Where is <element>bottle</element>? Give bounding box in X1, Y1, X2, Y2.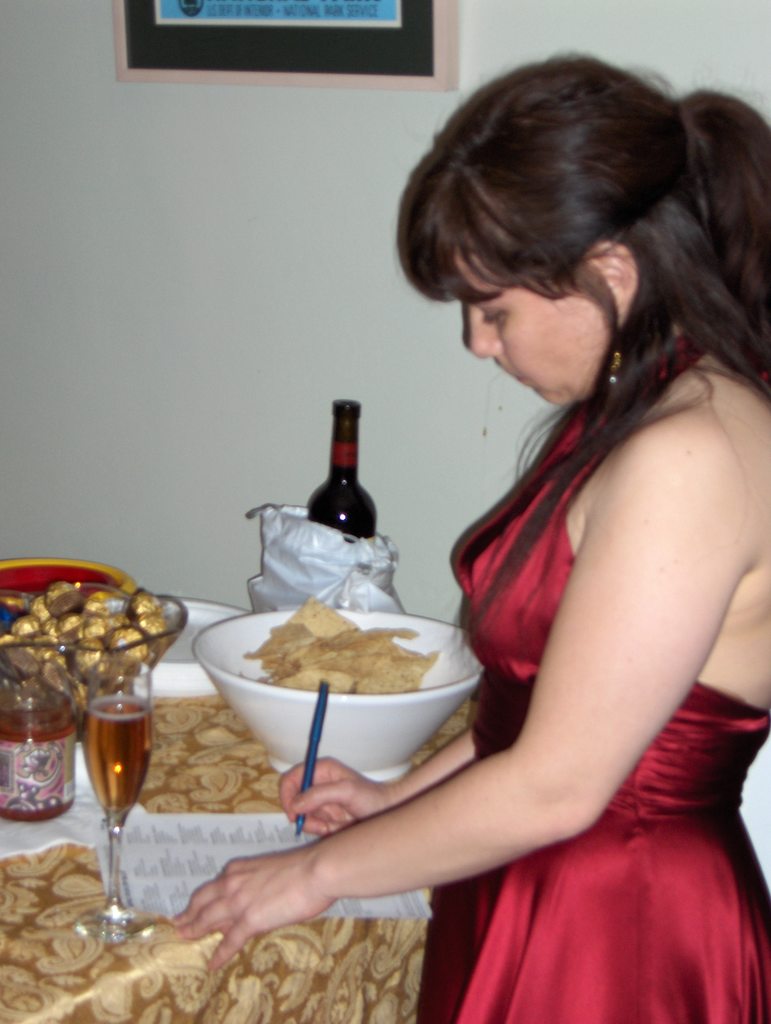
307, 391, 378, 543.
